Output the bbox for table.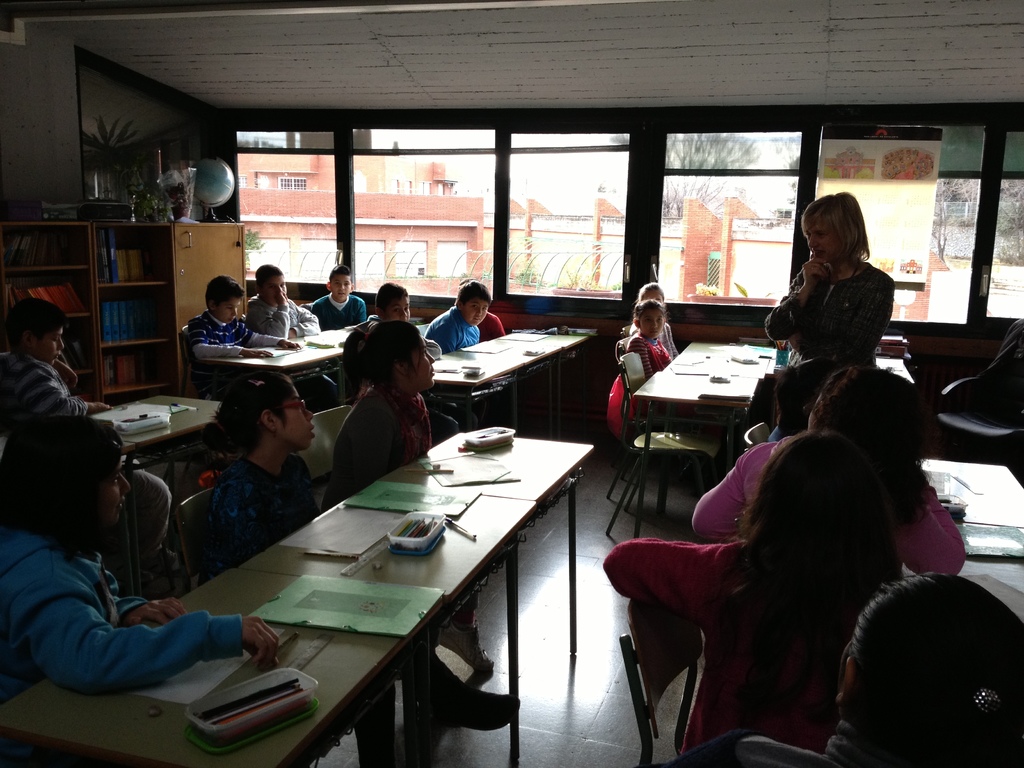
x1=433, y1=328, x2=584, y2=433.
